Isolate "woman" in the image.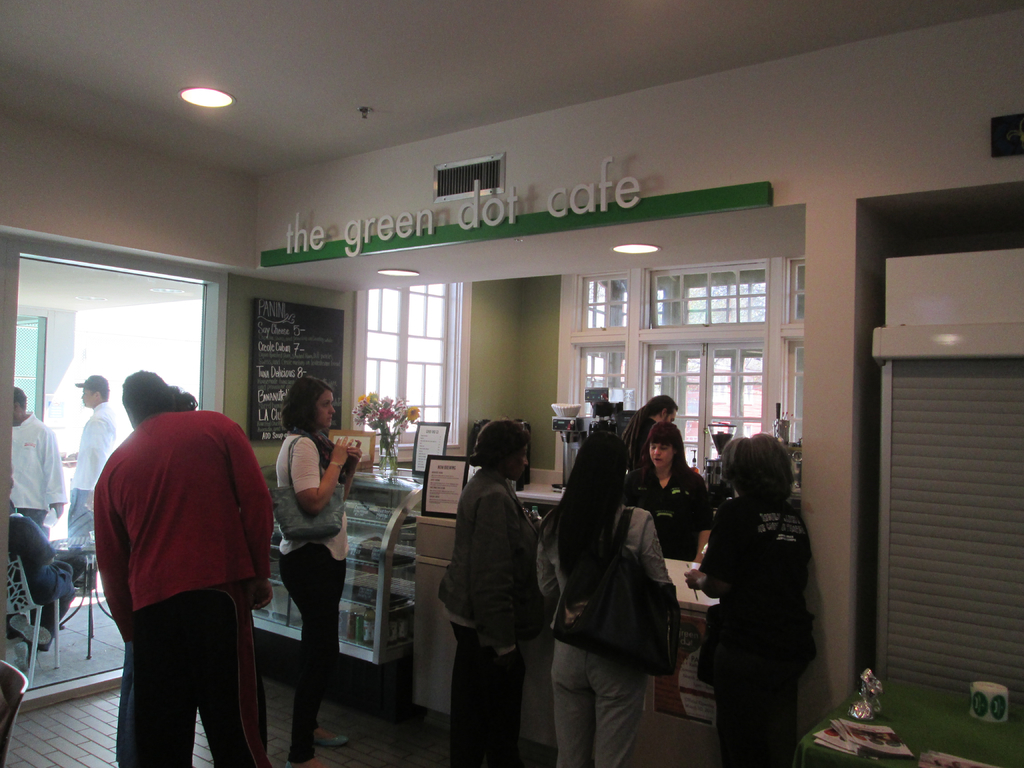
Isolated region: 548, 393, 696, 767.
